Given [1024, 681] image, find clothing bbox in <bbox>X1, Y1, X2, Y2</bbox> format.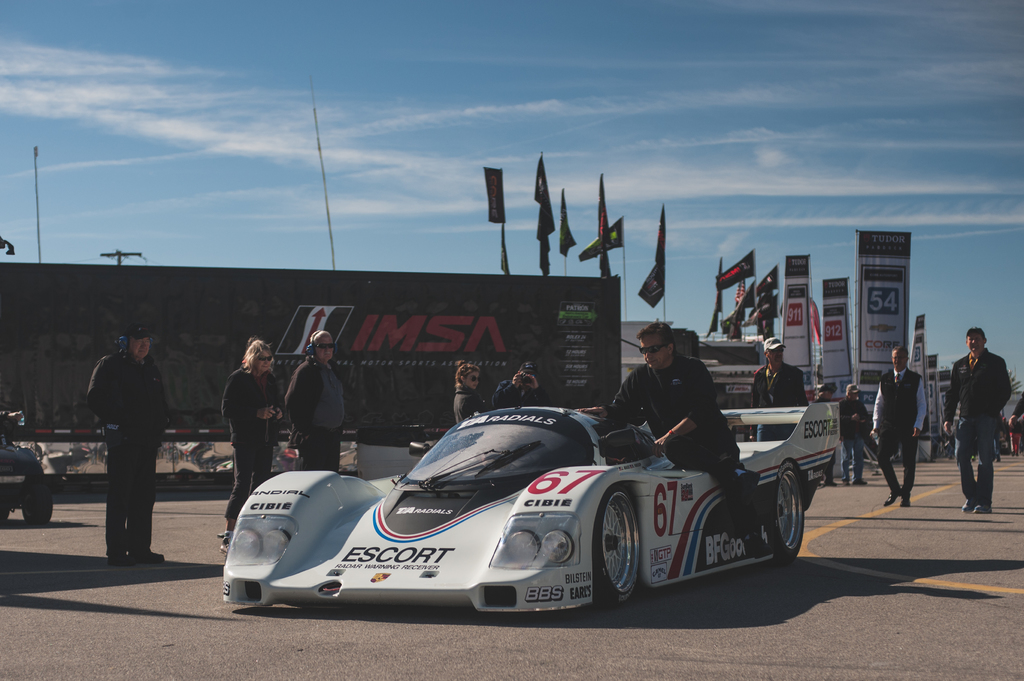
<bbox>876, 363, 929, 493</bbox>.
